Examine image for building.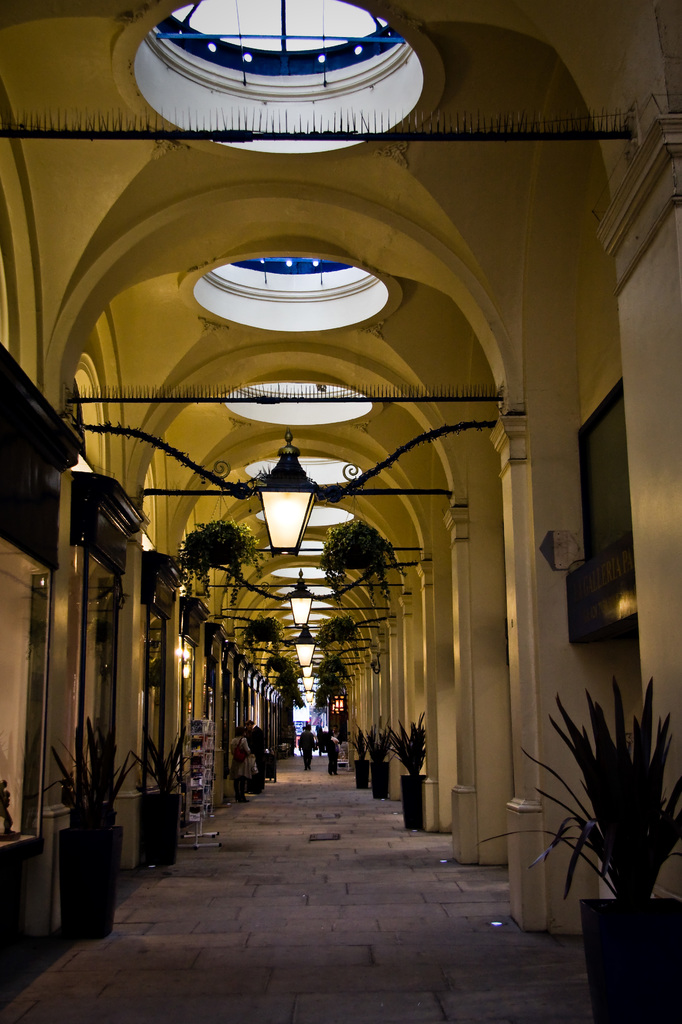
Examination result: [x1=0, y1=0, x2=681, y2=1023].
